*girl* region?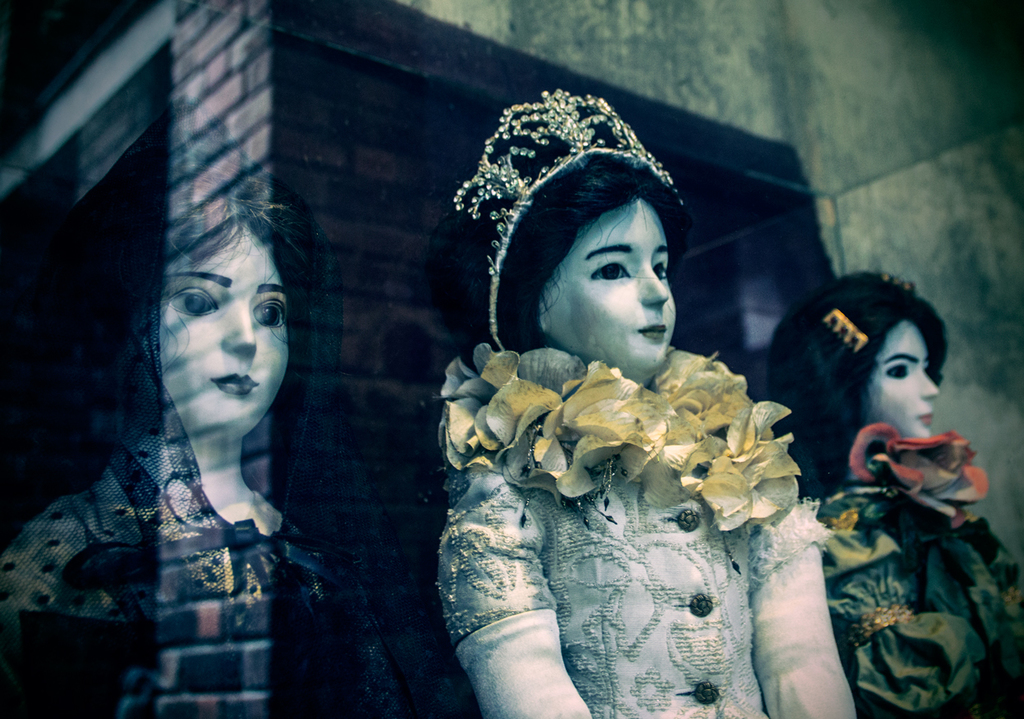
select_region(0, 105, 407, 718)
